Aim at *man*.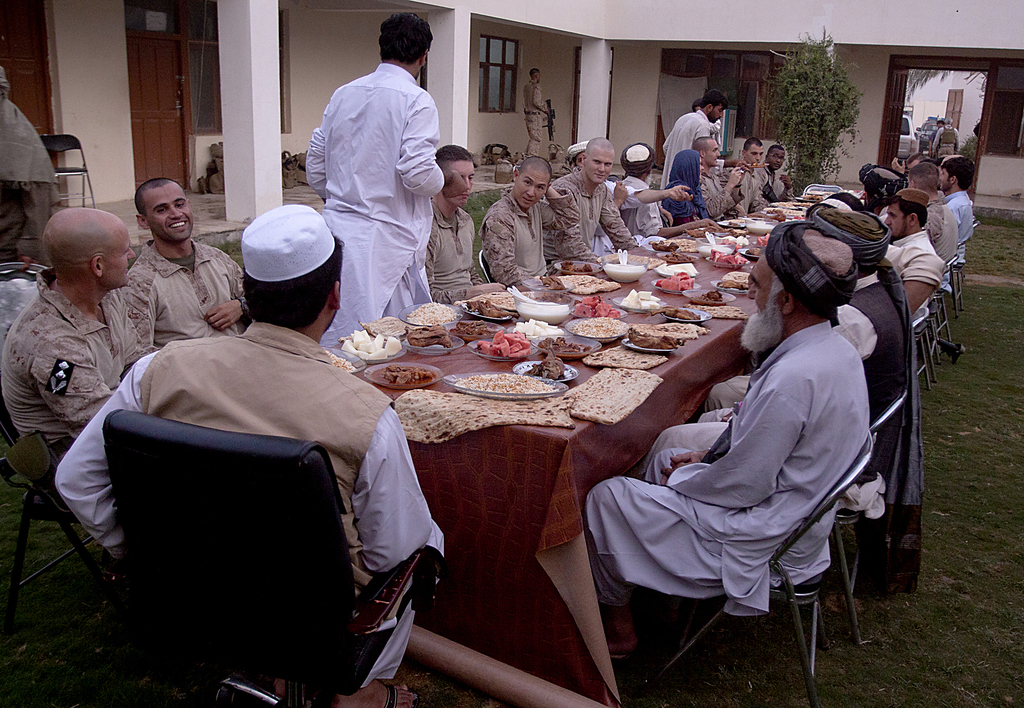
Aimed at <region>733, 141, 774, 212</region>.
